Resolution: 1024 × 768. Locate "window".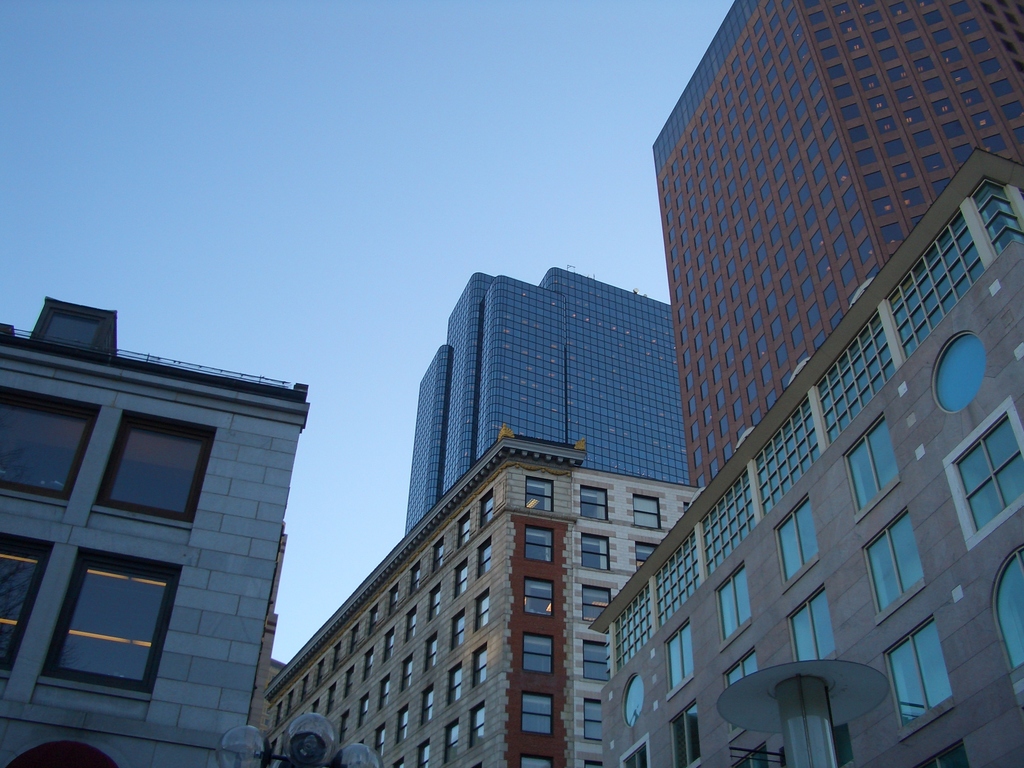
426:576:447:616.
